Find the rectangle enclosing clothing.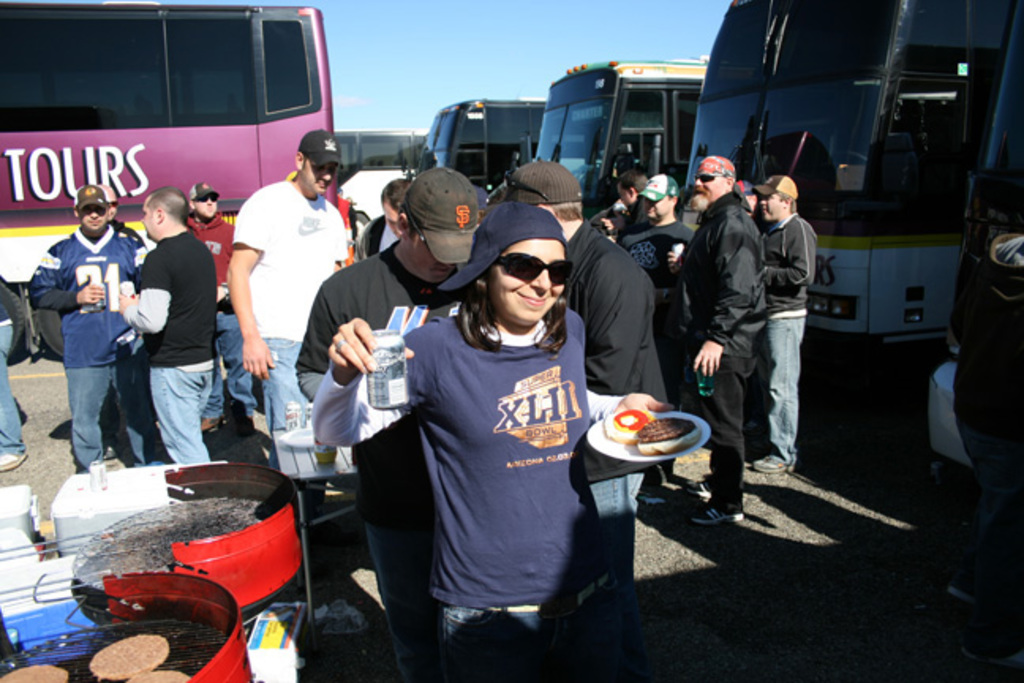
crop(751, 215, 804, 470).
